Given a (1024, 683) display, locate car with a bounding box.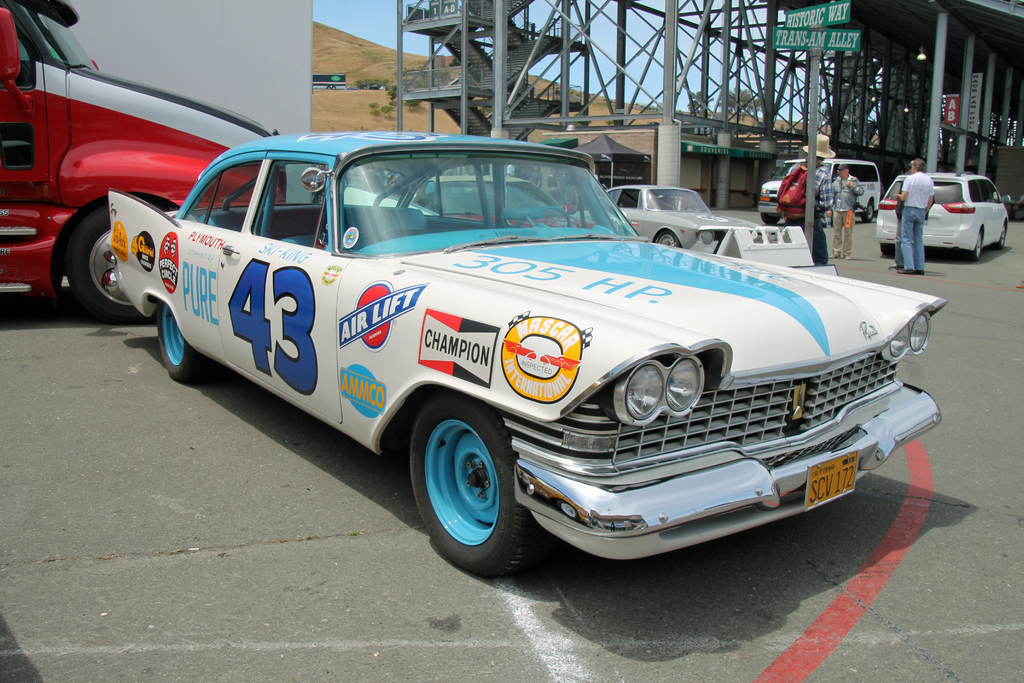
Located: box(104, 129, 948, 583).
